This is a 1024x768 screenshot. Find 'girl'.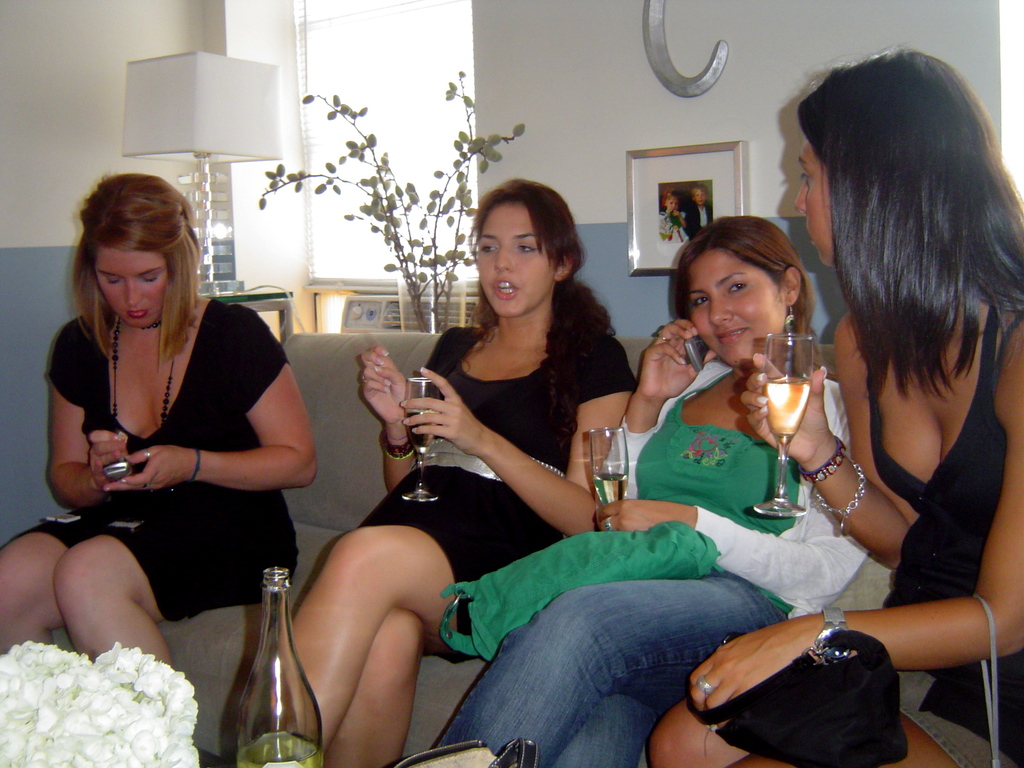
Bounding box: {"left": 639, "top": 35, "right": 1023, "bottom": 767}.
